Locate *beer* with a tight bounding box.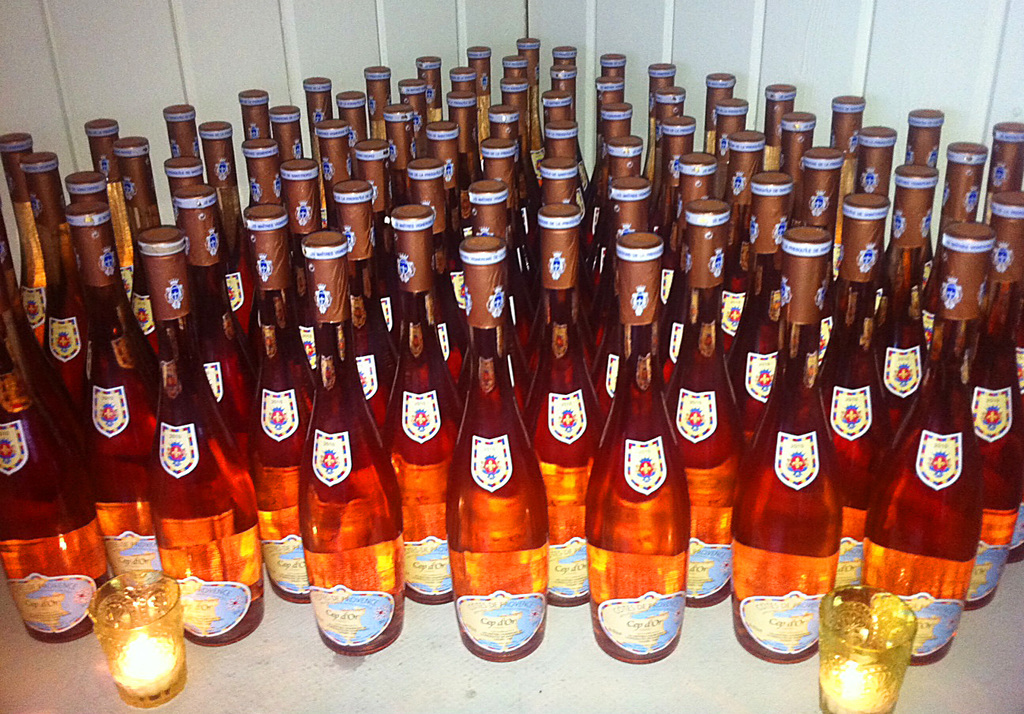
846:122:895:235.
